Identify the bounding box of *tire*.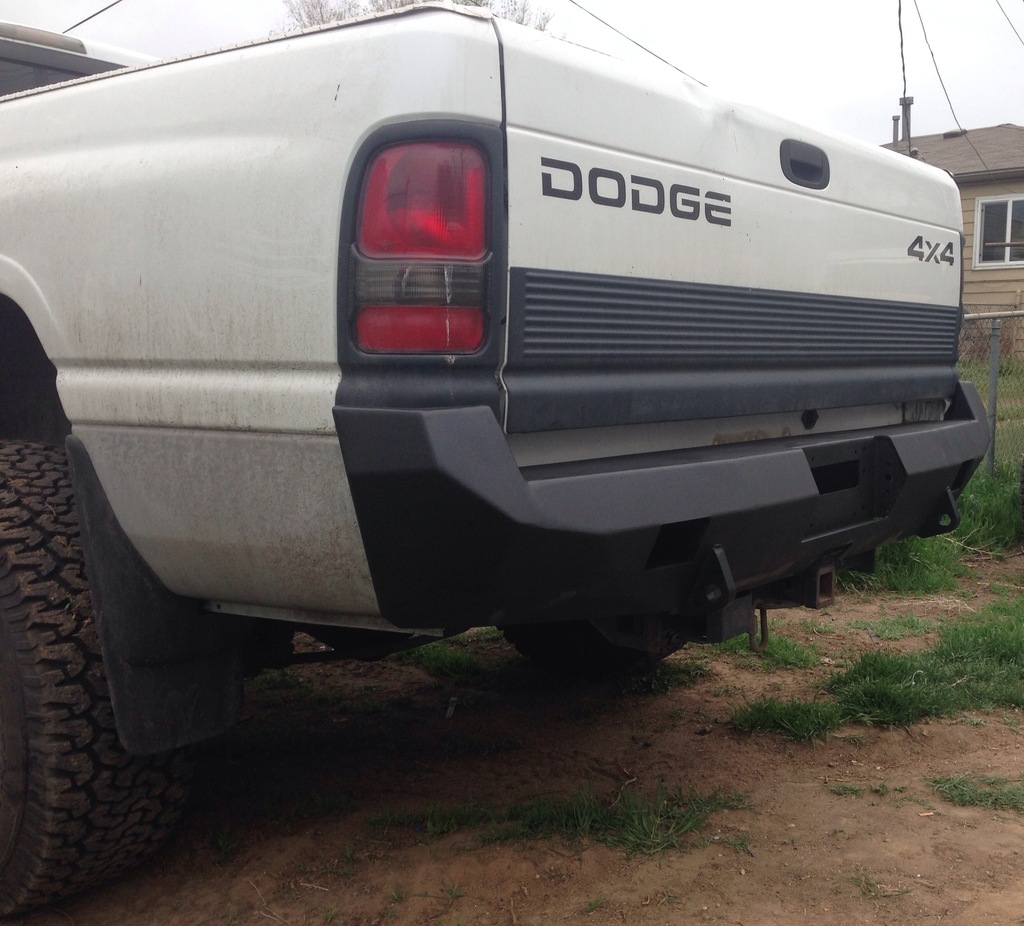
[498, 625, 691, 678].
